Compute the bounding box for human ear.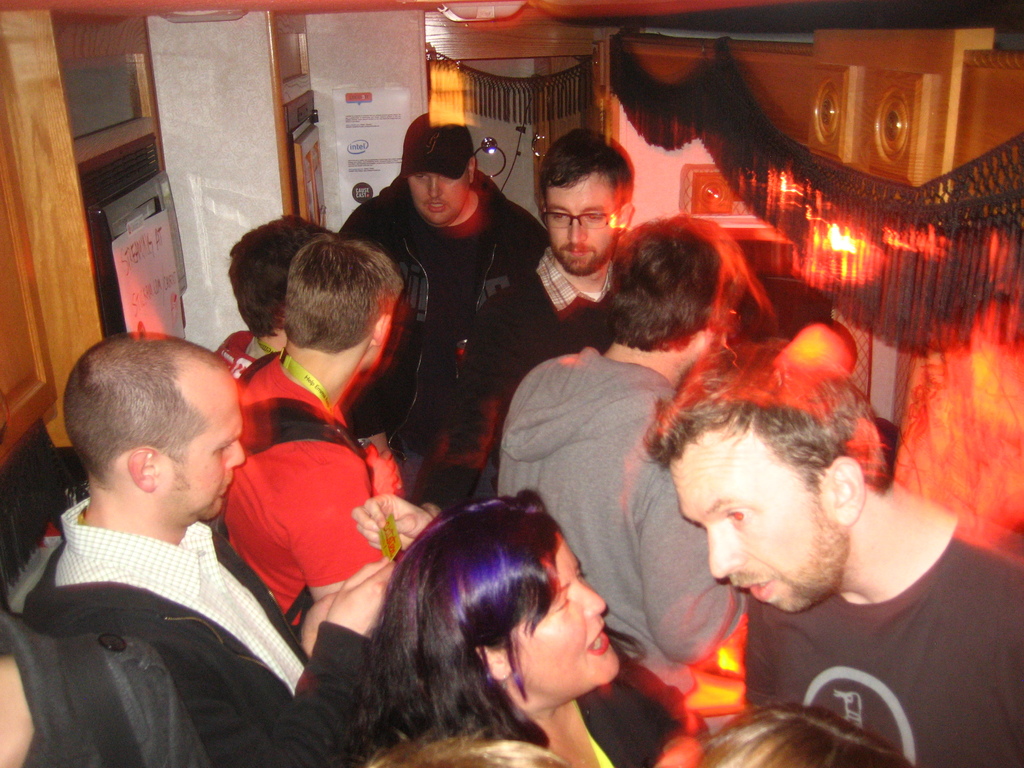
[x1=829, y1=454, x2=863, y2=529].
